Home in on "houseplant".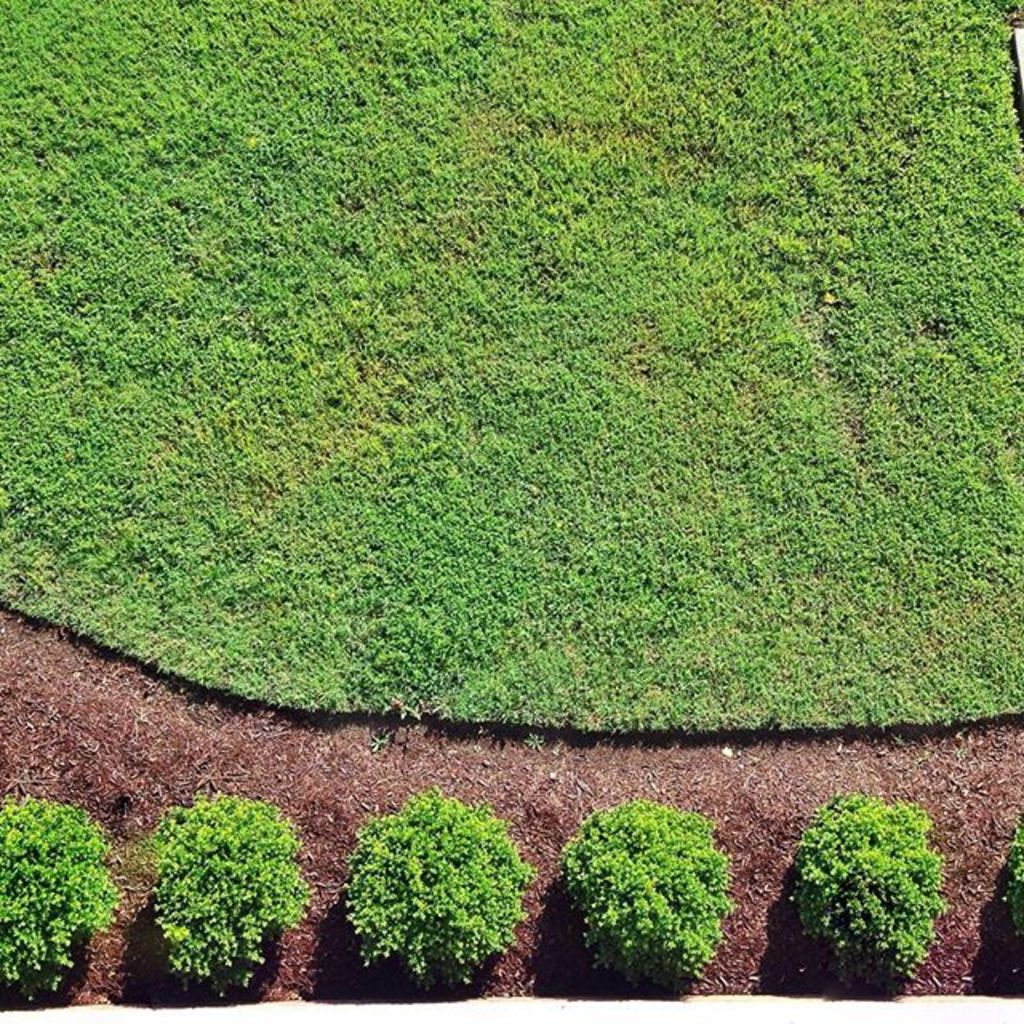
Homed in at 560, 795, 728, 974.
